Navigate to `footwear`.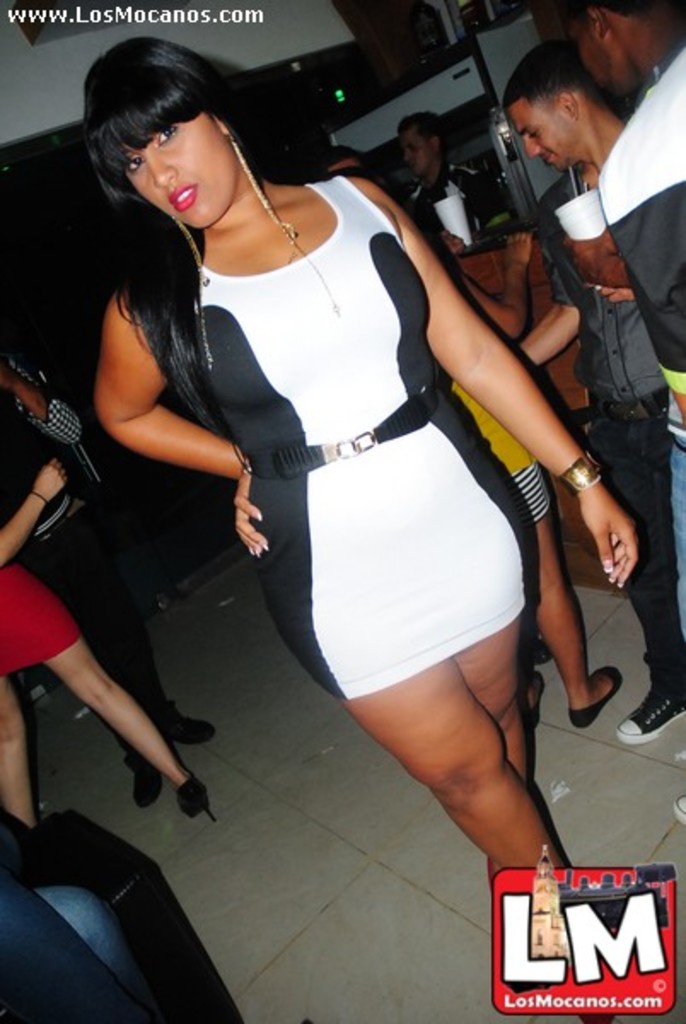
Navigation target: [616,686,684,741].
